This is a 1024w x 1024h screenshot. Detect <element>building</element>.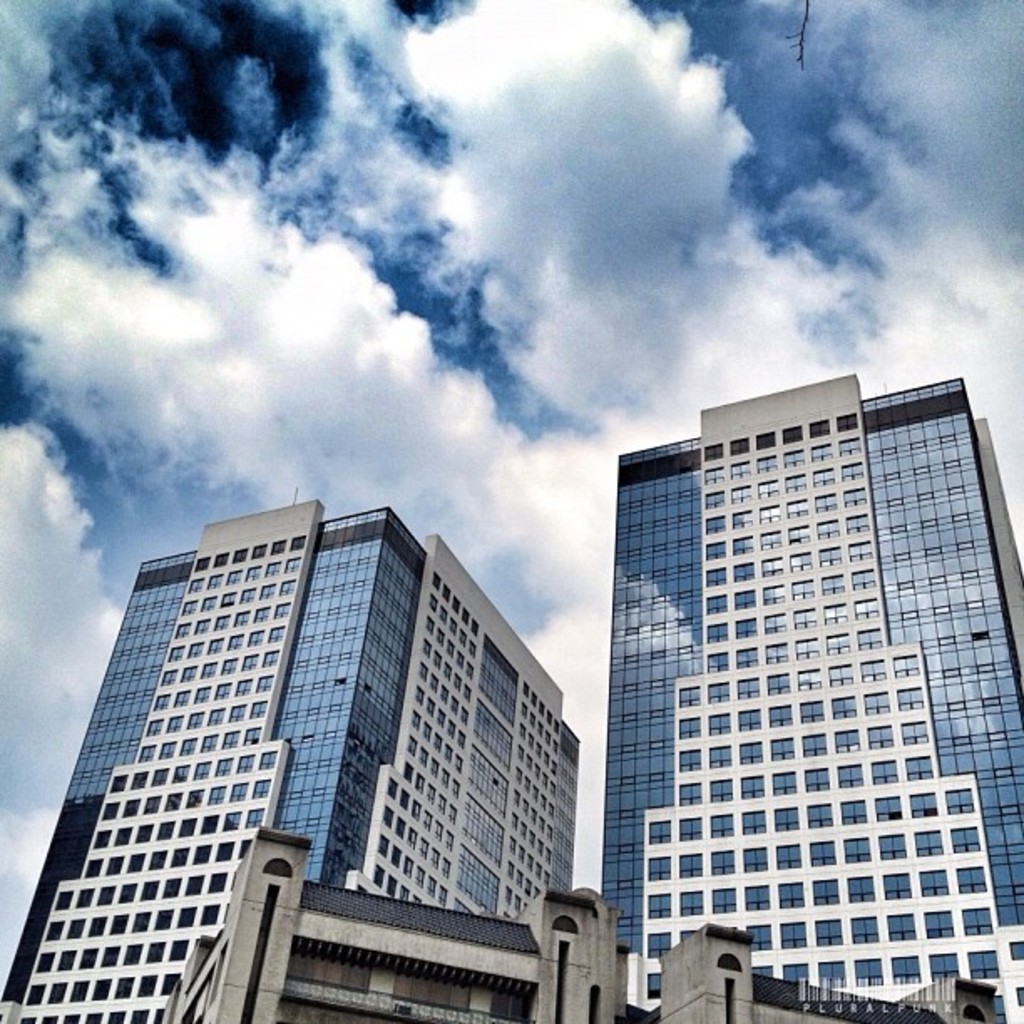
locate(0, 499, 584, 1022).
